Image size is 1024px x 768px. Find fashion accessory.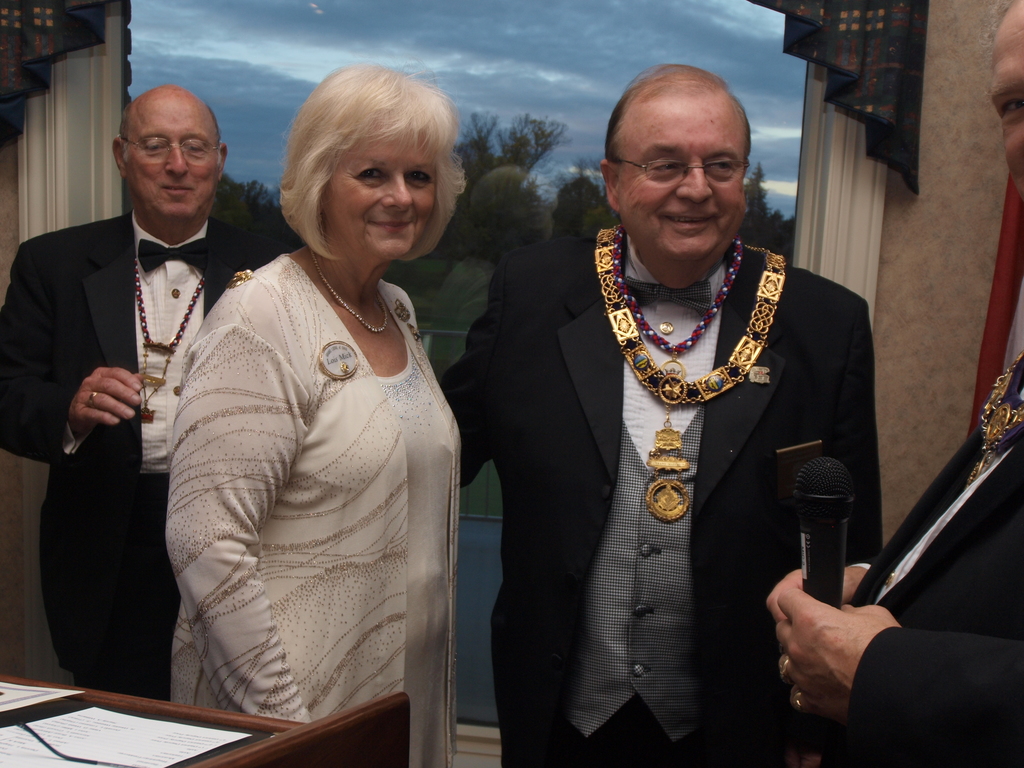
rect(610, 220, 748, 383).
